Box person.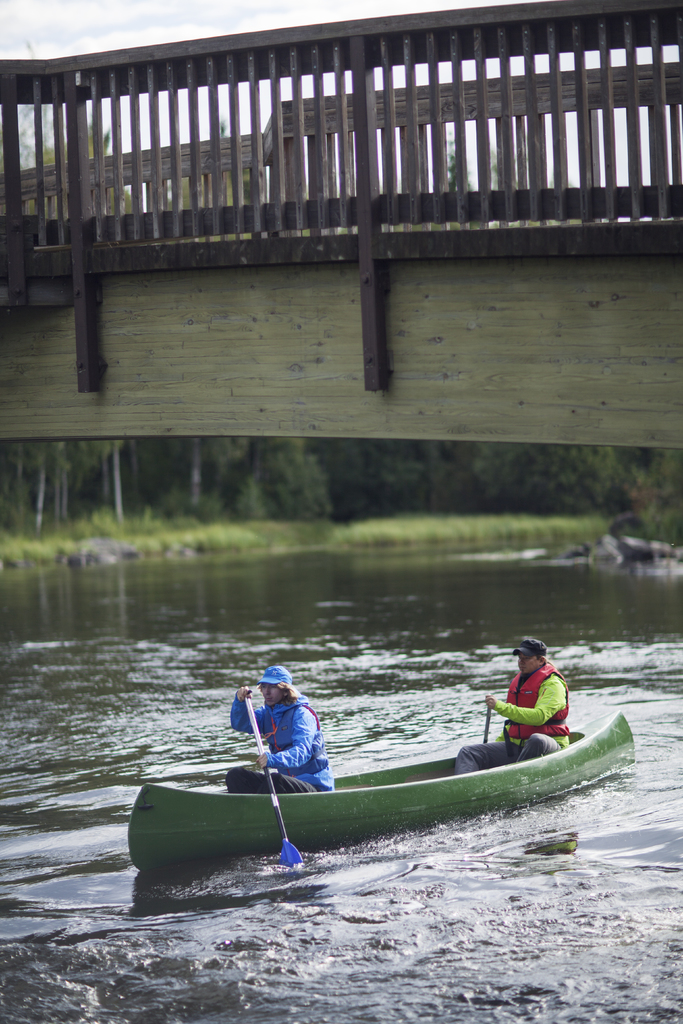
x1=228, y1=668, x2=334, y2=801.
